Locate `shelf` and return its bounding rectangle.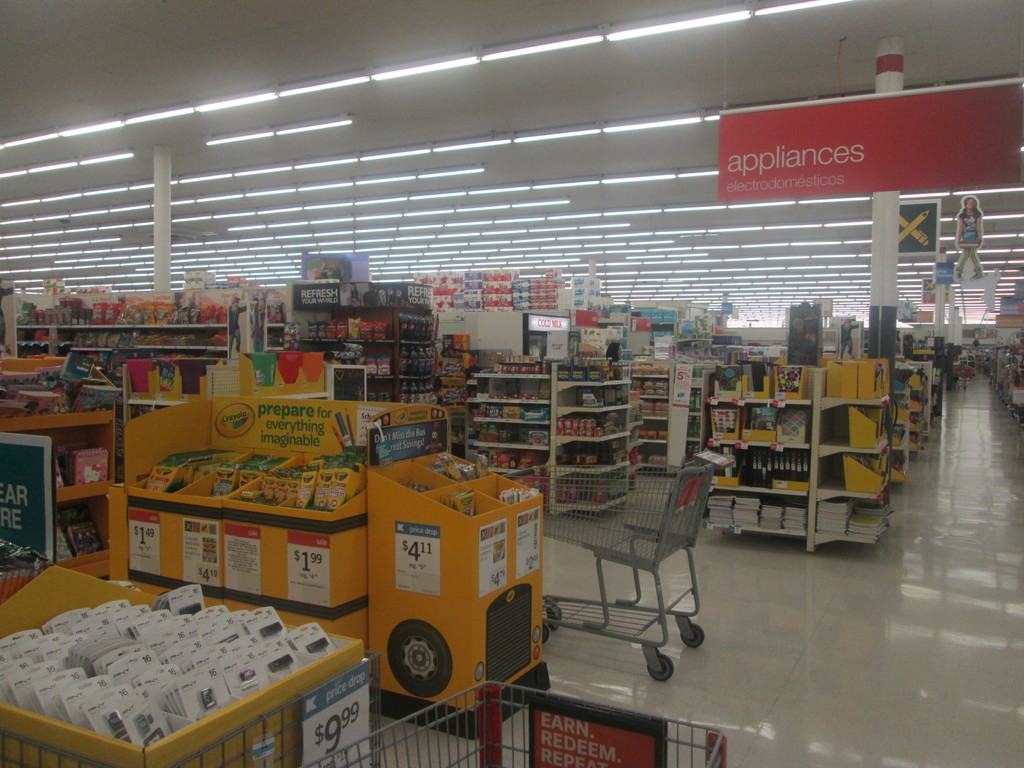
x1=640, y1=419, x2=668, y2=442.
